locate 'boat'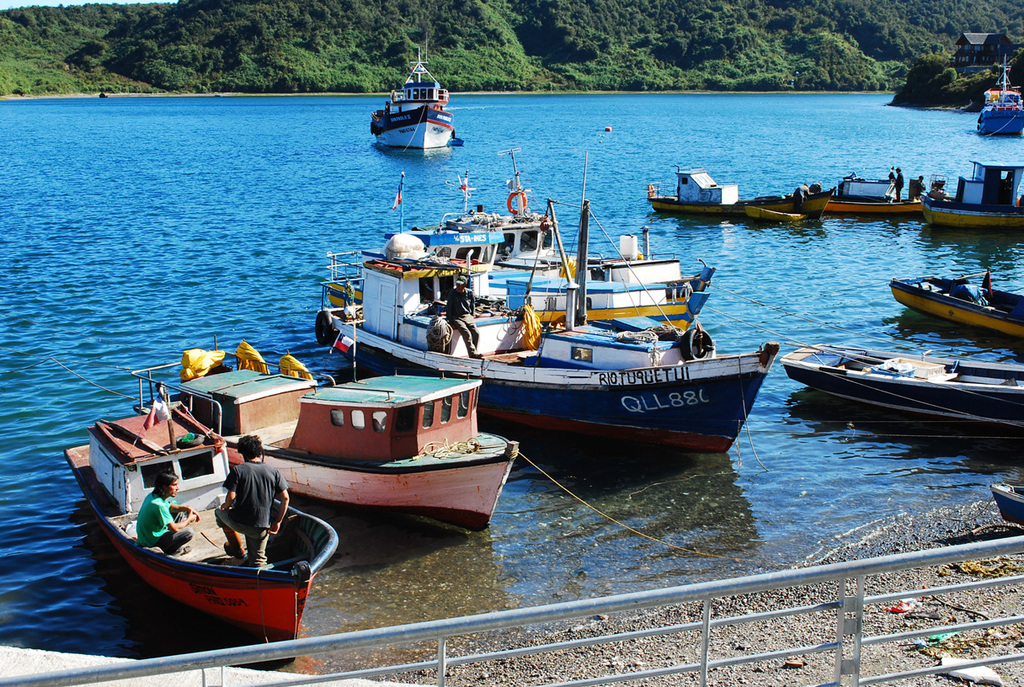
(366, 104, 461, 158)
